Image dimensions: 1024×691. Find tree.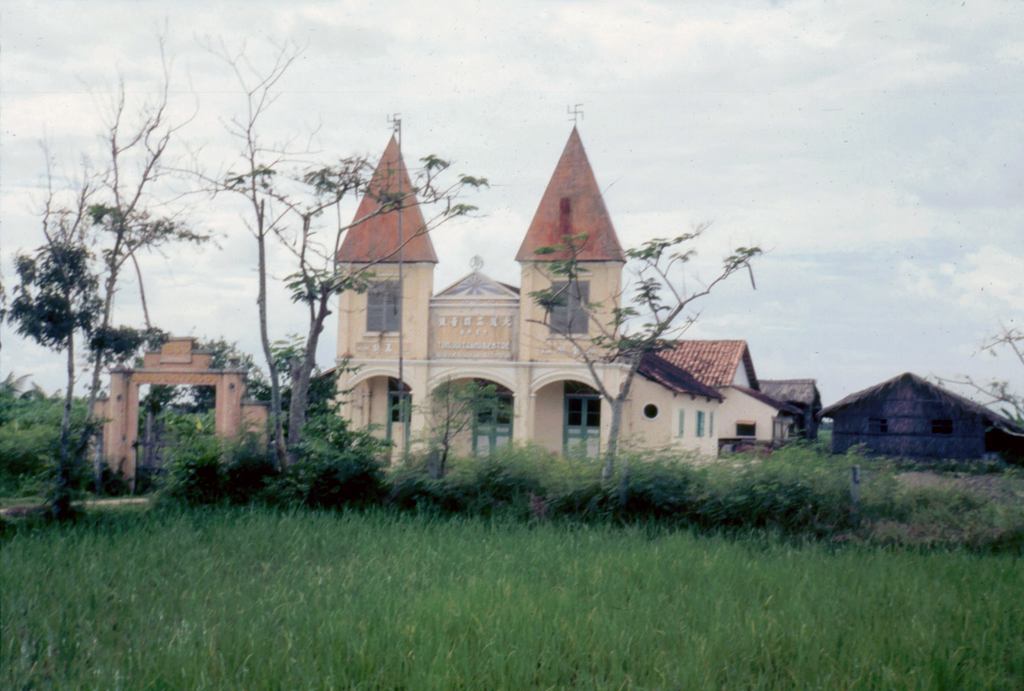
(left=149, top=36, right=493, bottom=484).
